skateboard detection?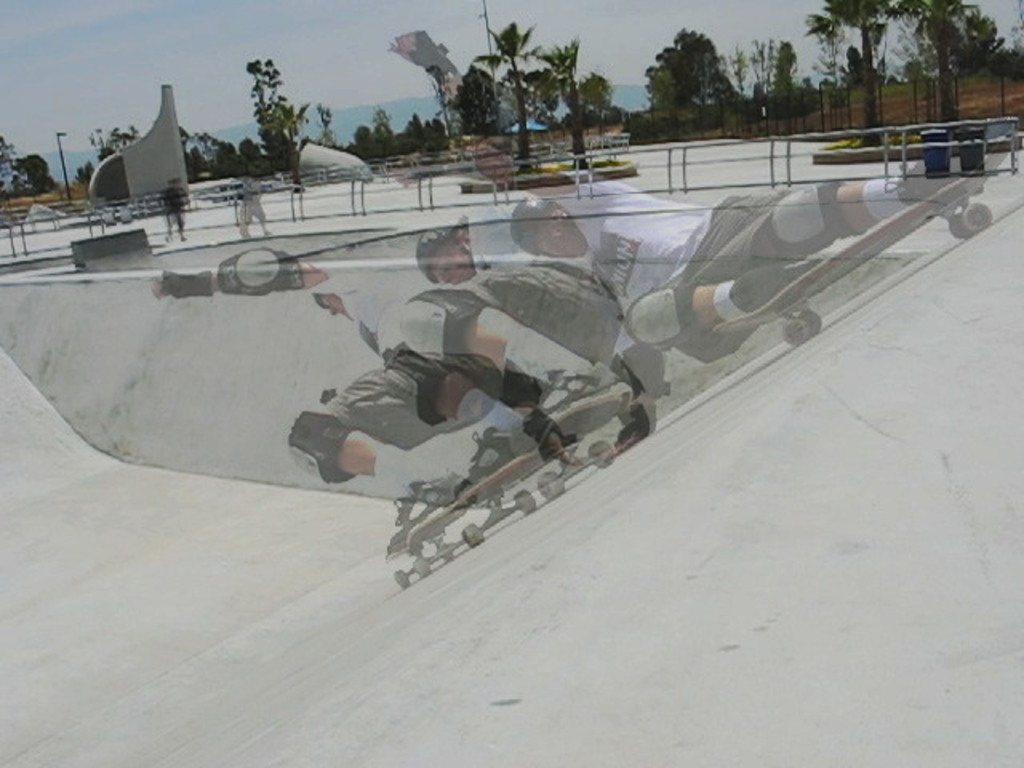
<bbox>704, 131, 1014, 352</bbox>
